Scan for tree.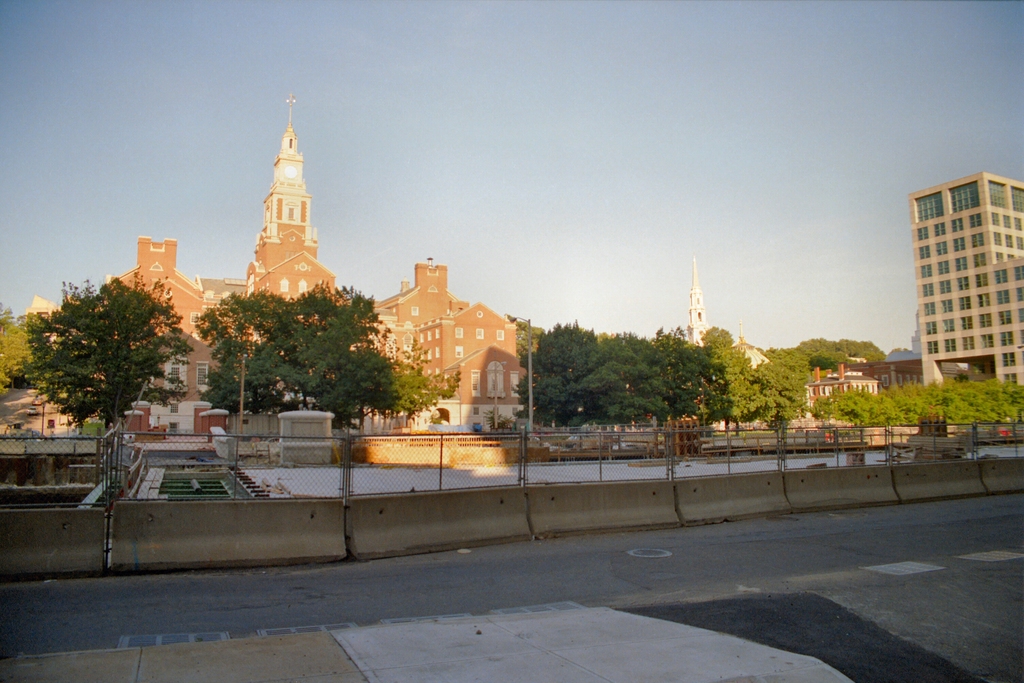
Scan result: 25/255/175/449.
